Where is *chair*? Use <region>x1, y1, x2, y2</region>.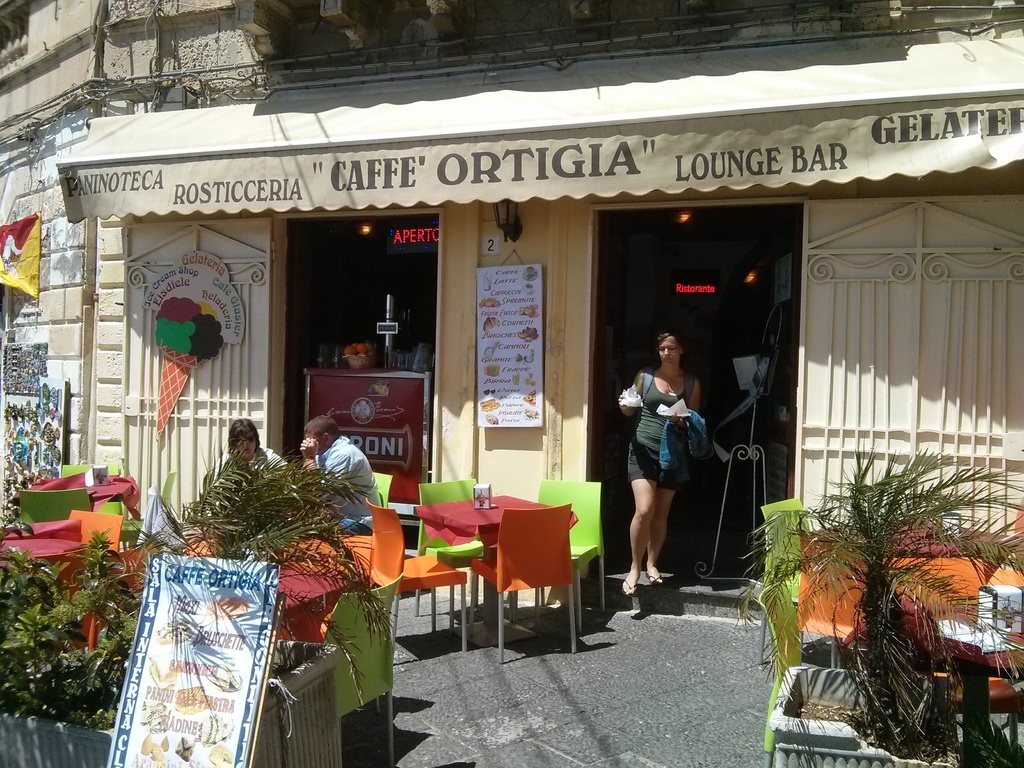
<region>755, 487, 805, 663</region>.
